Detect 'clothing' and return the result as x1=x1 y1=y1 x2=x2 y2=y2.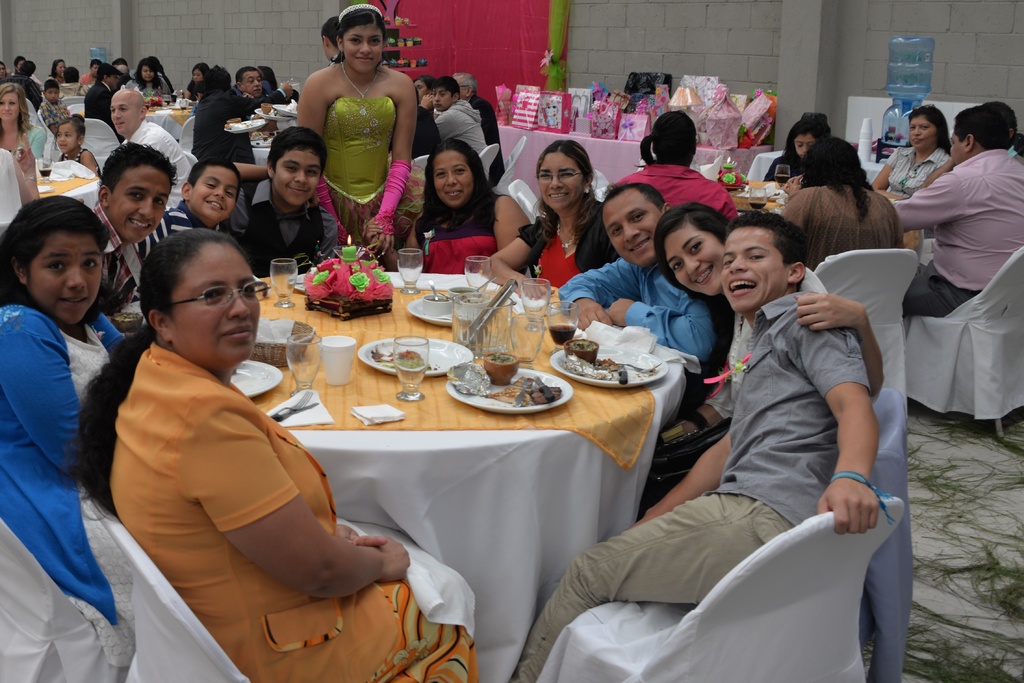
x1=182 y1=90 x2=261 y2=167.
